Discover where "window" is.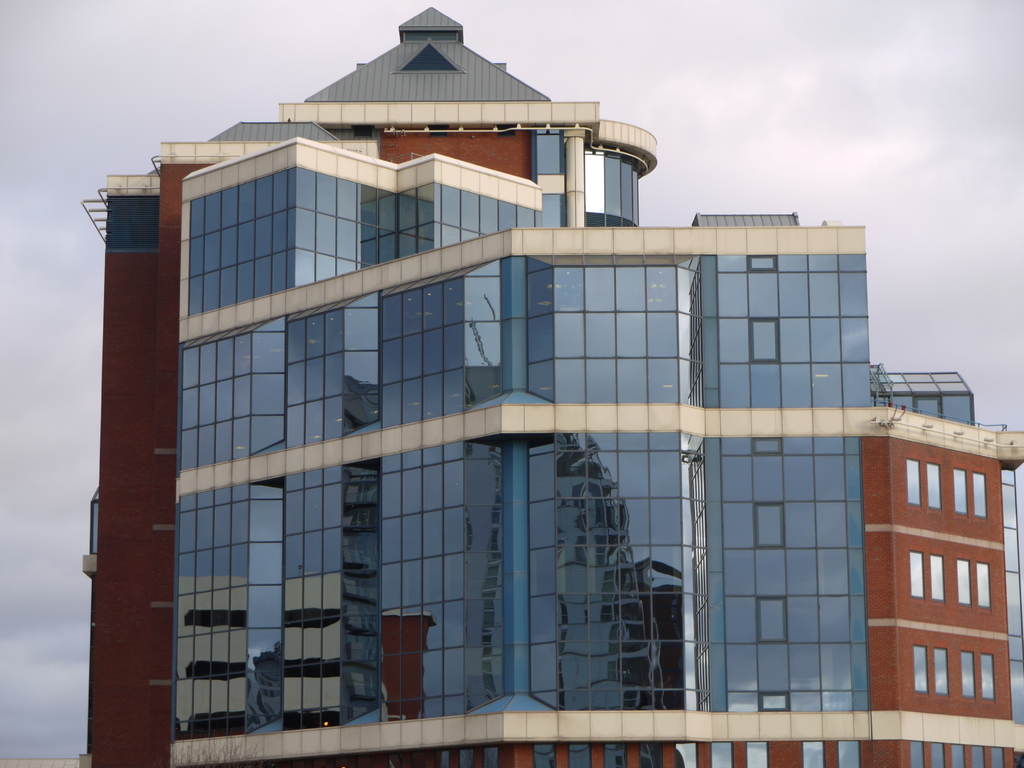
Discovered at Rect(929, 464, 941, 511).
